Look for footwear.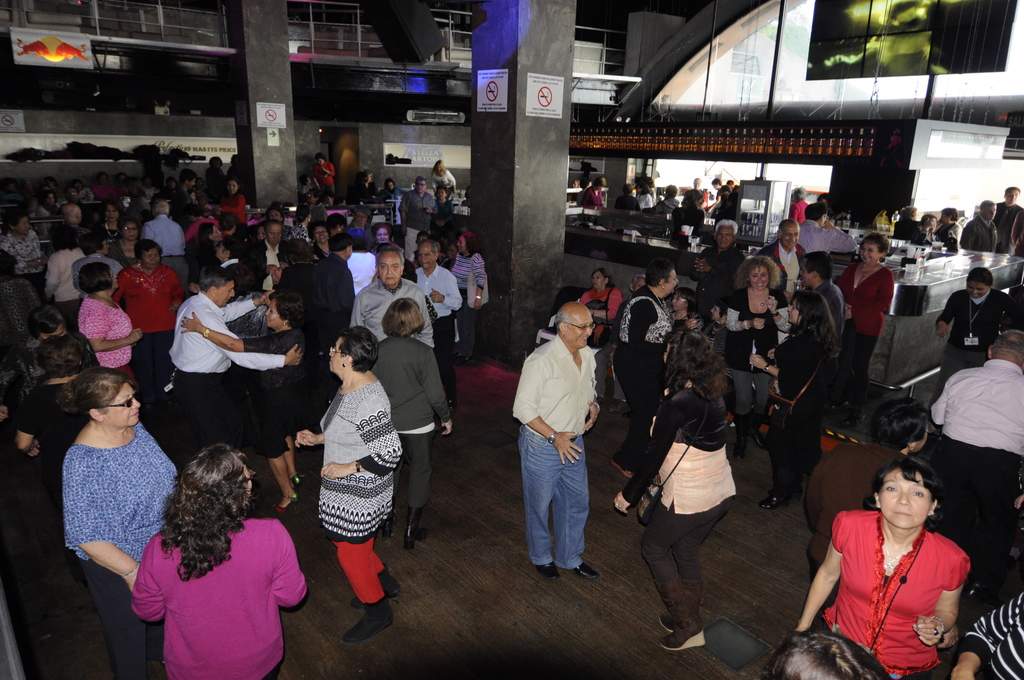
Found: crop(758, 491, 787, 509).
